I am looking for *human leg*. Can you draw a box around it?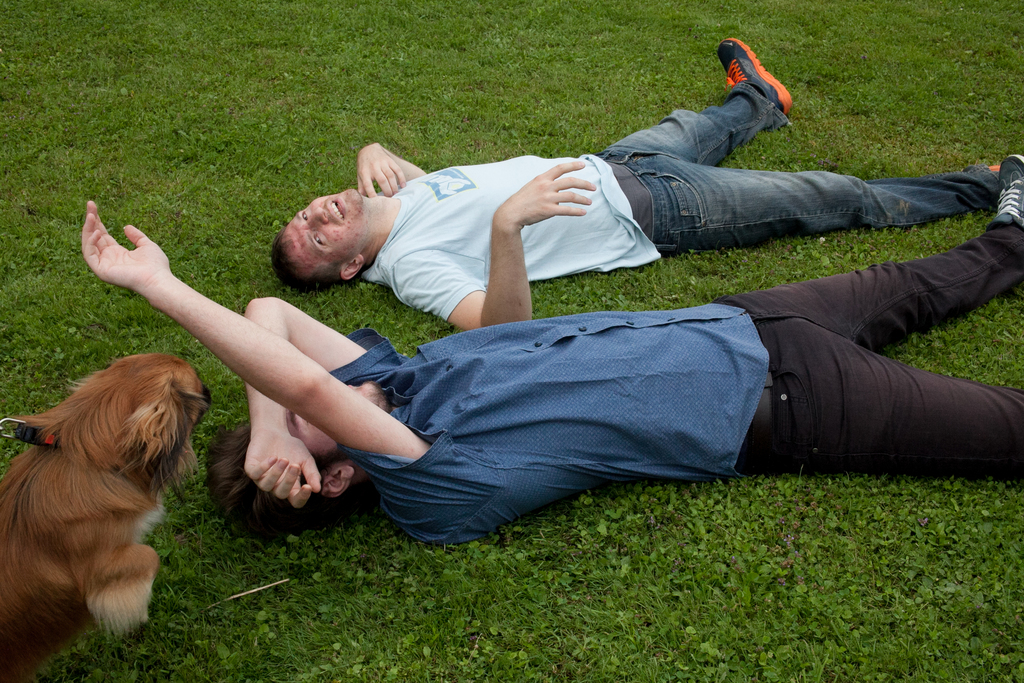
Sure, the bounding box is x1=601 y1=30 x2=797 y2=158.
